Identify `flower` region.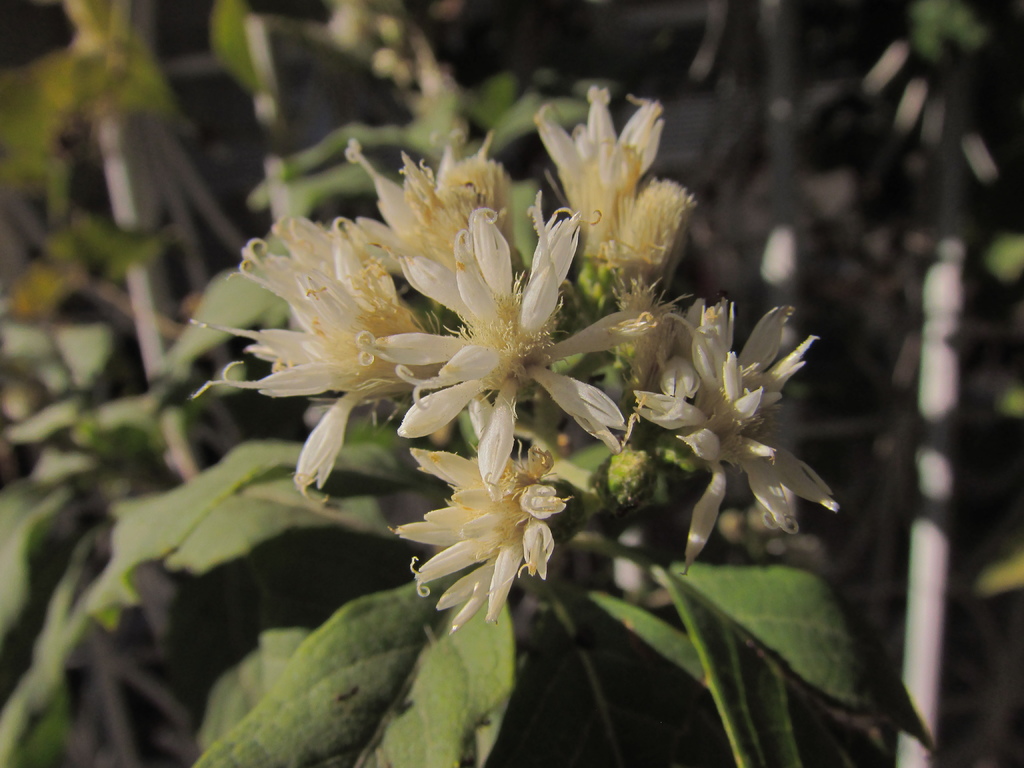
Region: (left=389, top=435, right=573, bottom=614).
